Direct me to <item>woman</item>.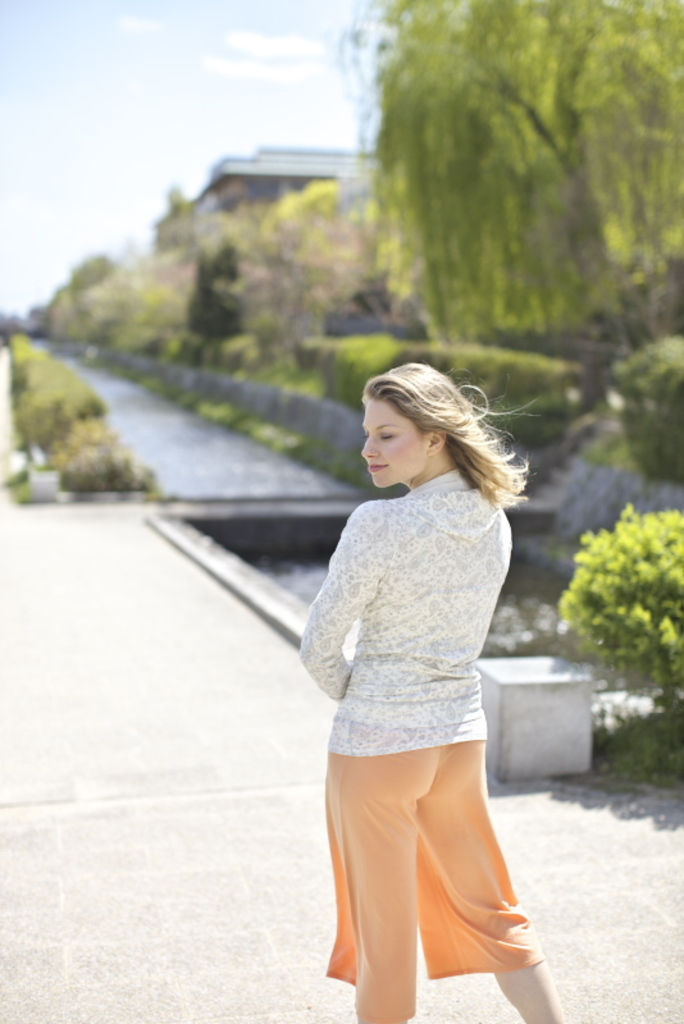
Direction: left=291, top=347, right=541, bottom=1011.
